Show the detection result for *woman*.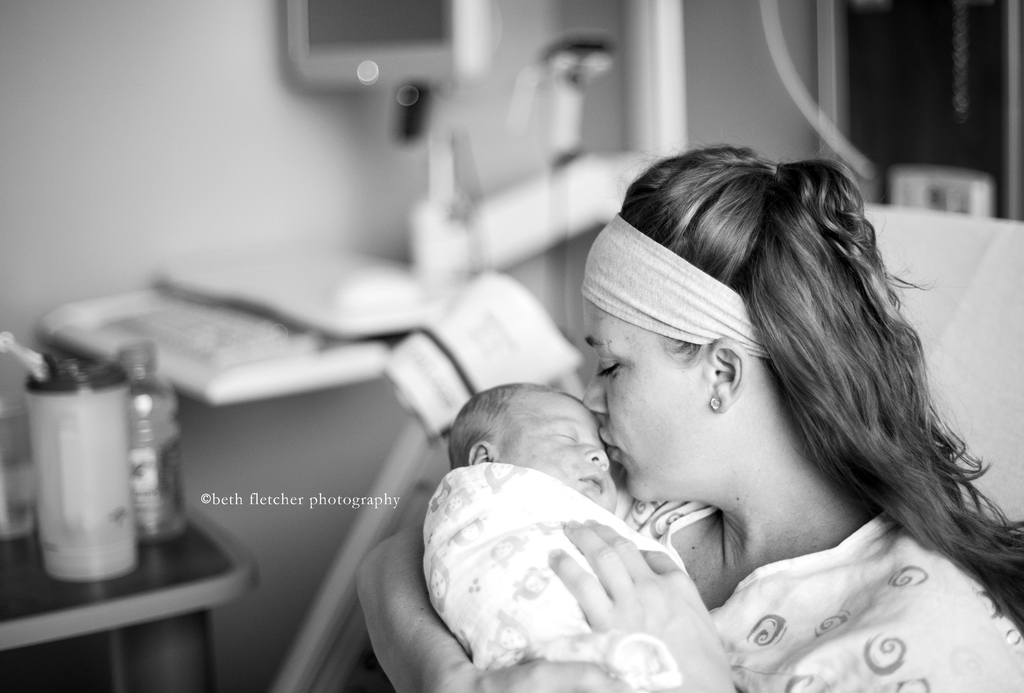
x1=462, y1=125, x2=1019, y2=690.
